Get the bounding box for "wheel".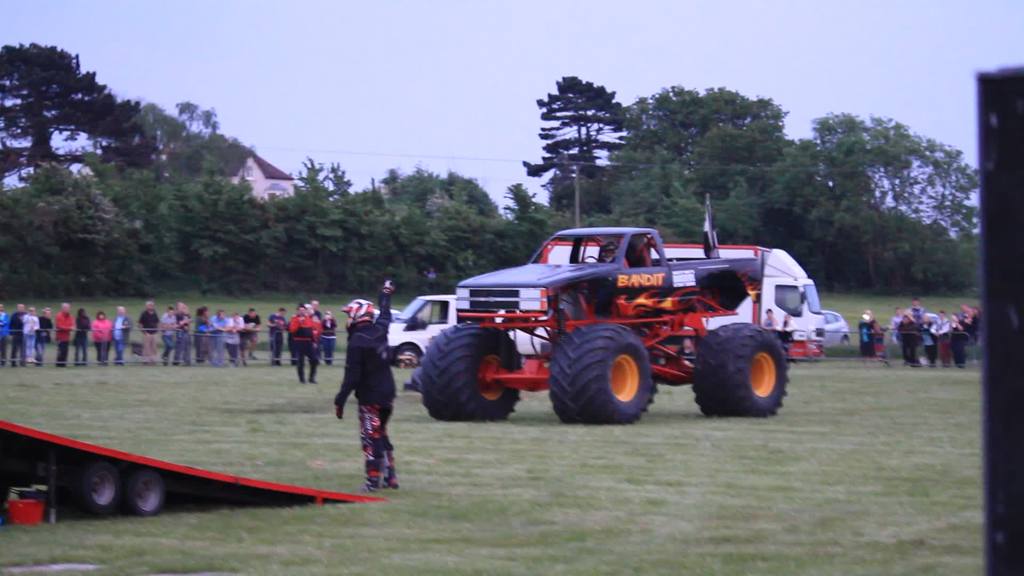
bbox(424, 324, 525, 432).
